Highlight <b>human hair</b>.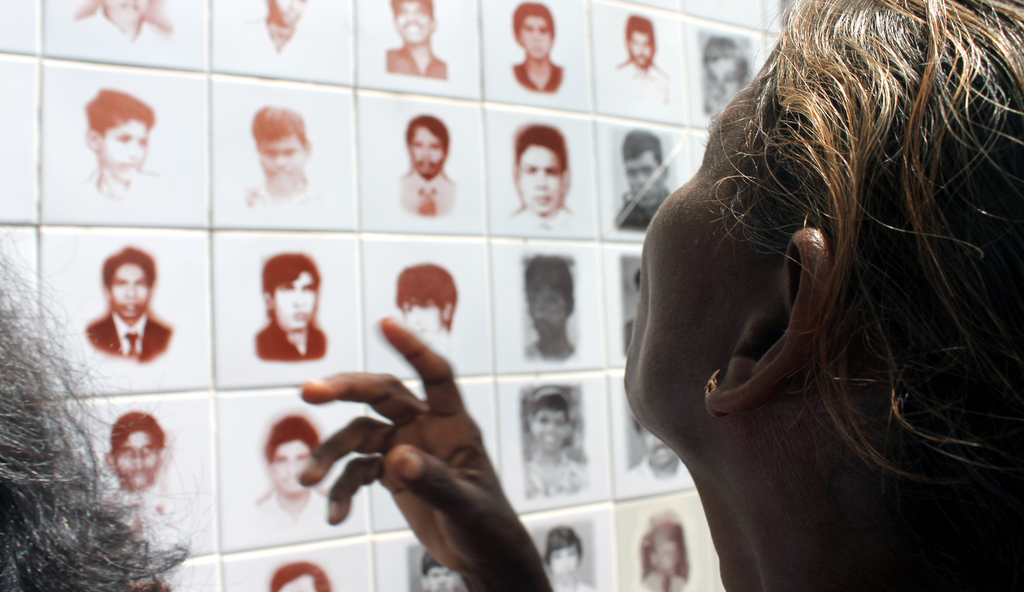
Highlighted region: 274,557,330,591.
